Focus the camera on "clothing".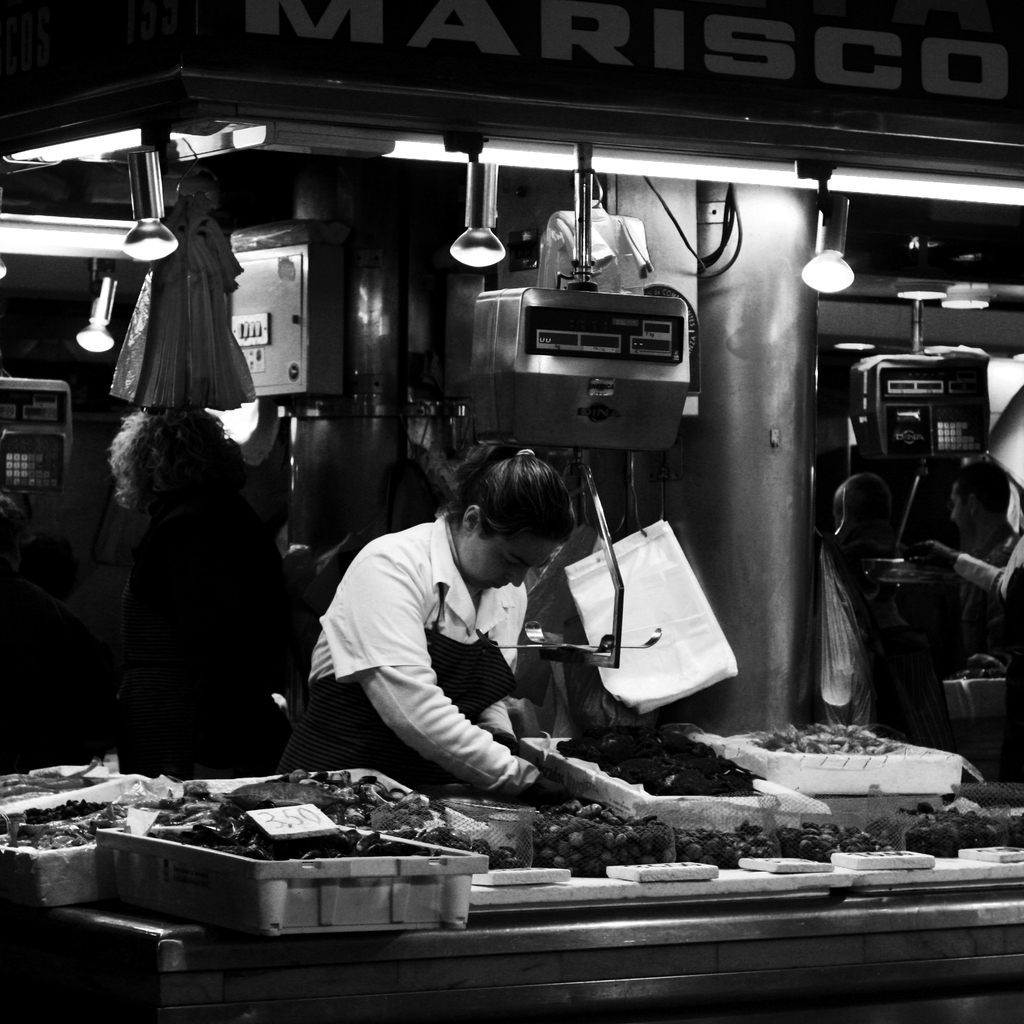
Focus region: [x1=957, y1=512, x2=1021, y2=671].
